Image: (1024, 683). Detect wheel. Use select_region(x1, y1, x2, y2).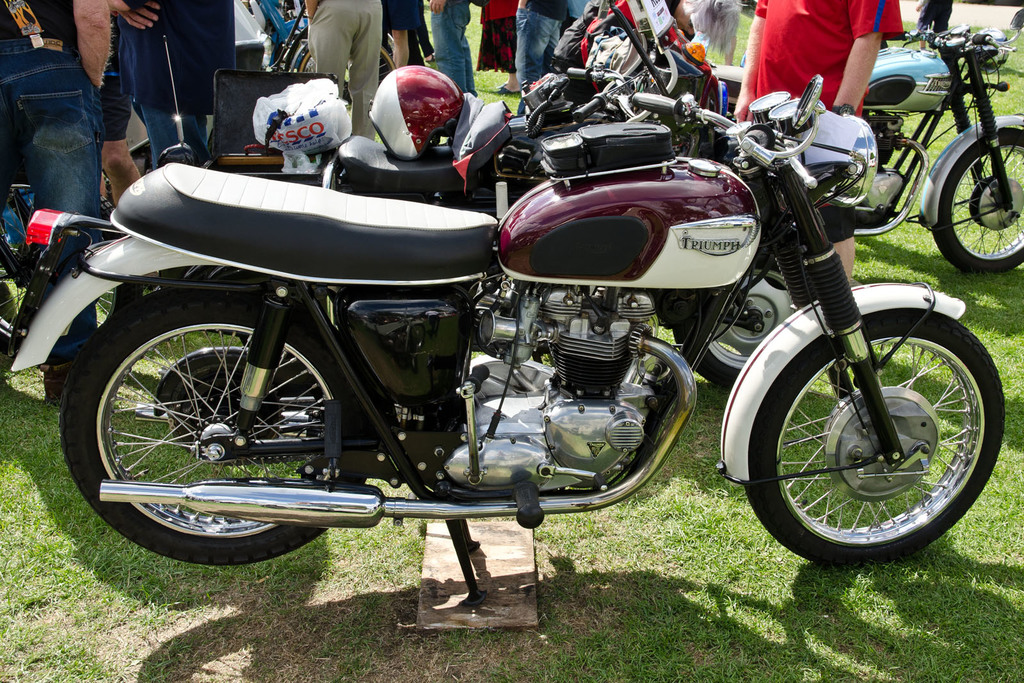
select_region(933, 129, 1023, 273).
